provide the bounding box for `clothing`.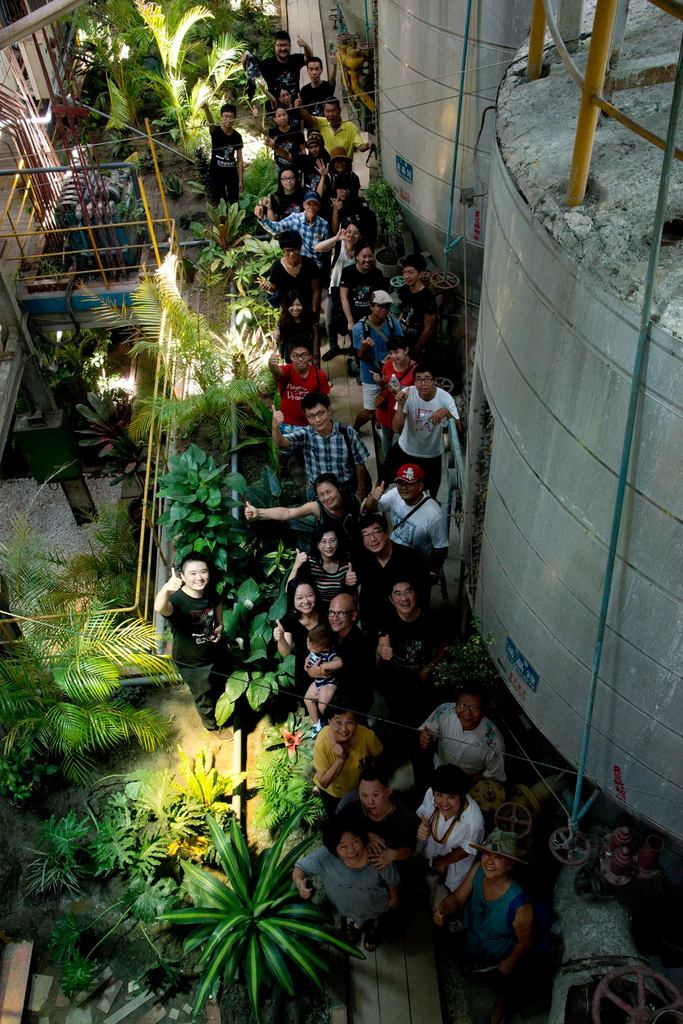
crop(268, 254, 324, 324).
